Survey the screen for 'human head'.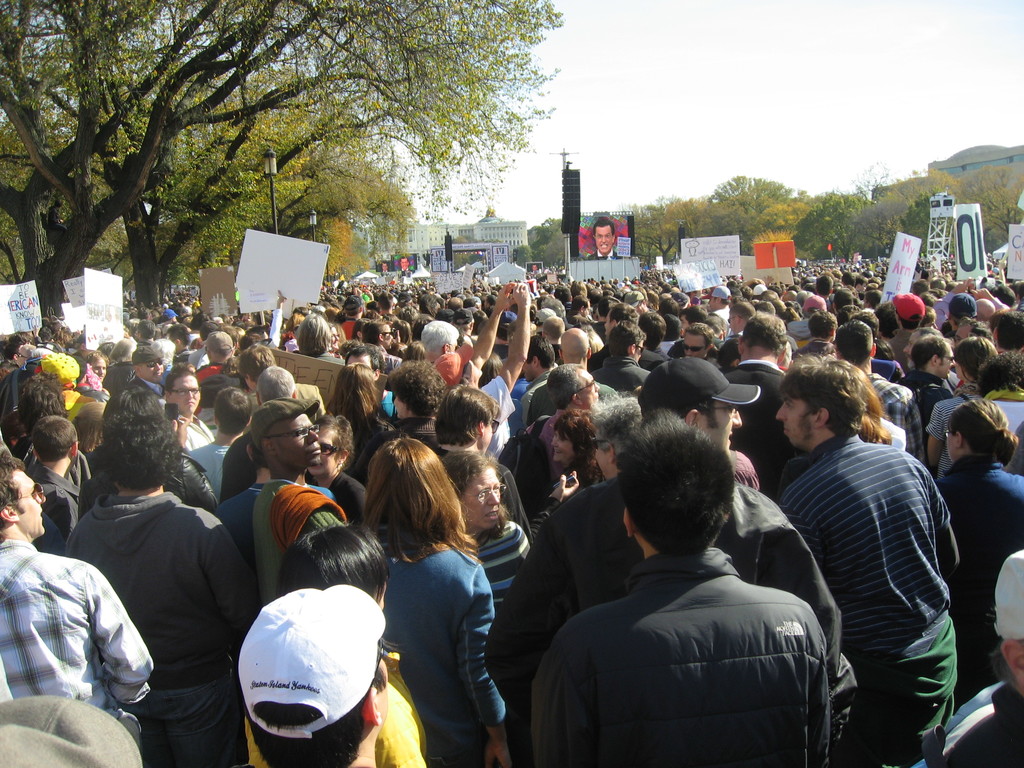
Survey found: <region>102, 415, 185, 490</region>.
